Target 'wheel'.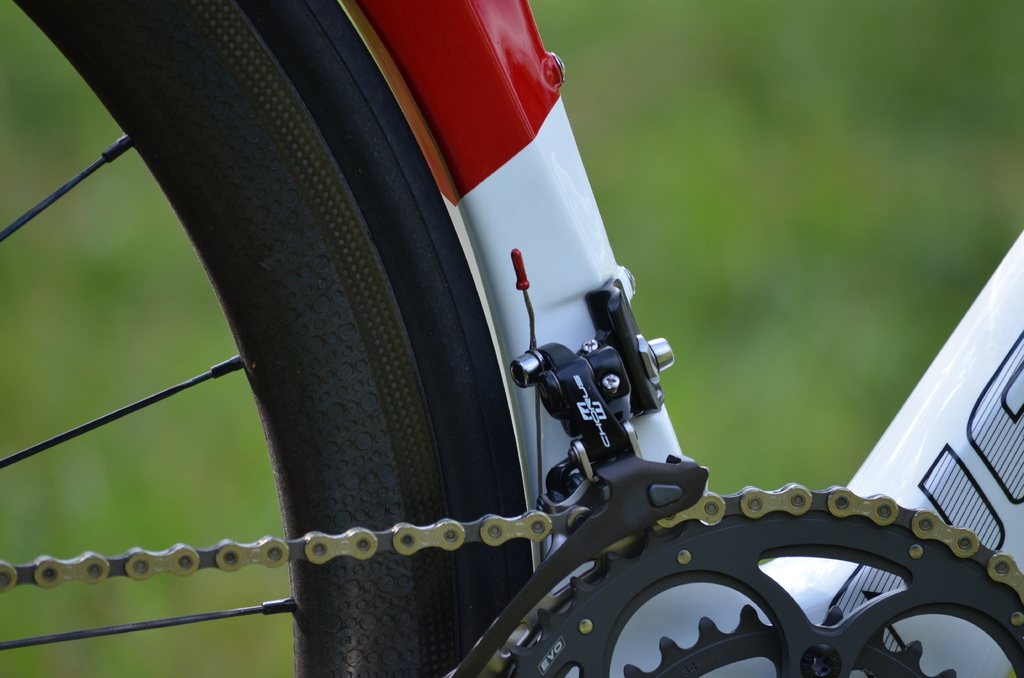
Target region: {"x1": 0, "y1": 0, "x2": 537, "y2": 677}.
